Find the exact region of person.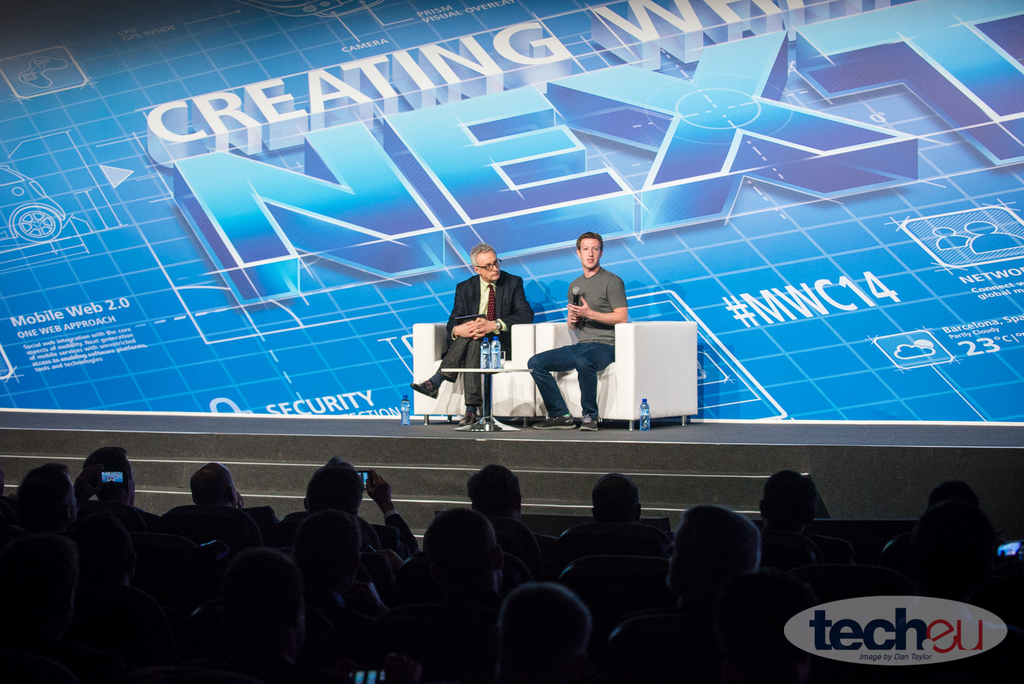
Exact region: <region>542, 468, 666, 572</region>.
